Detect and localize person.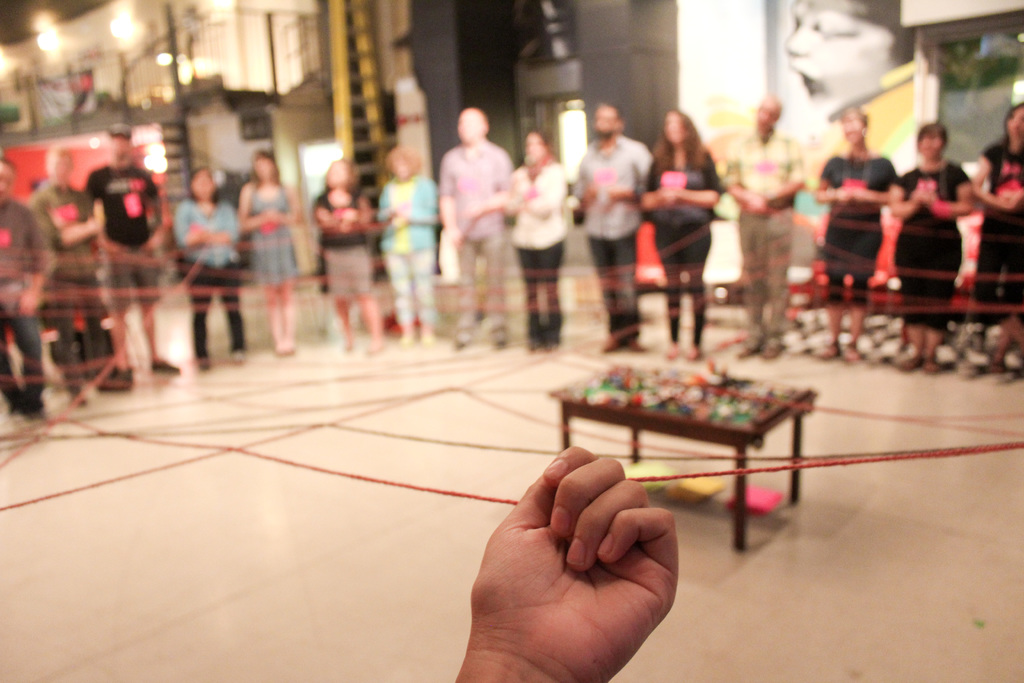
Localized at (x1=627, y1=108, x2=728, y2=369).
